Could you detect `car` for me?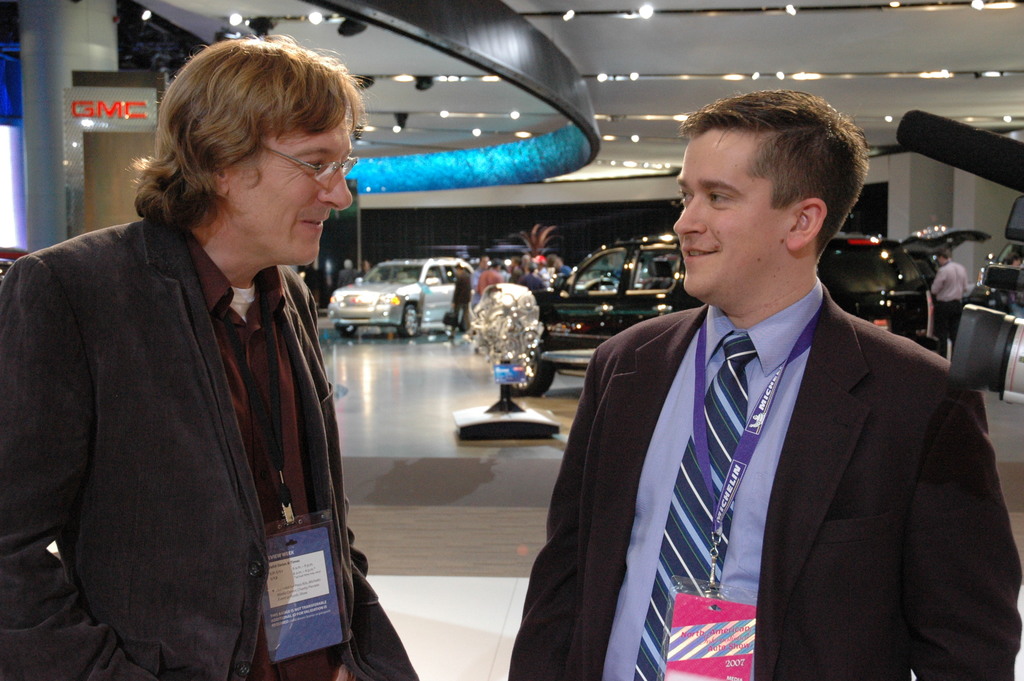
Detection result: x1=816 y1=230 x2=939 y2=352.
